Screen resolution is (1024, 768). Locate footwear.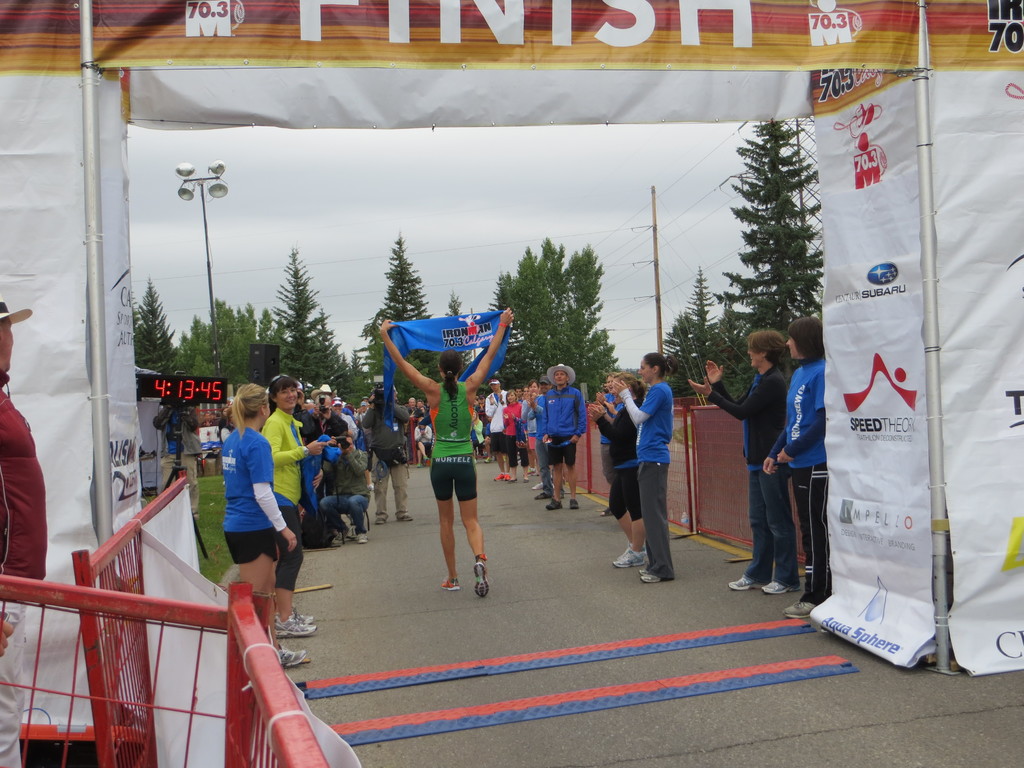
region(612, 546, 645, 563).
